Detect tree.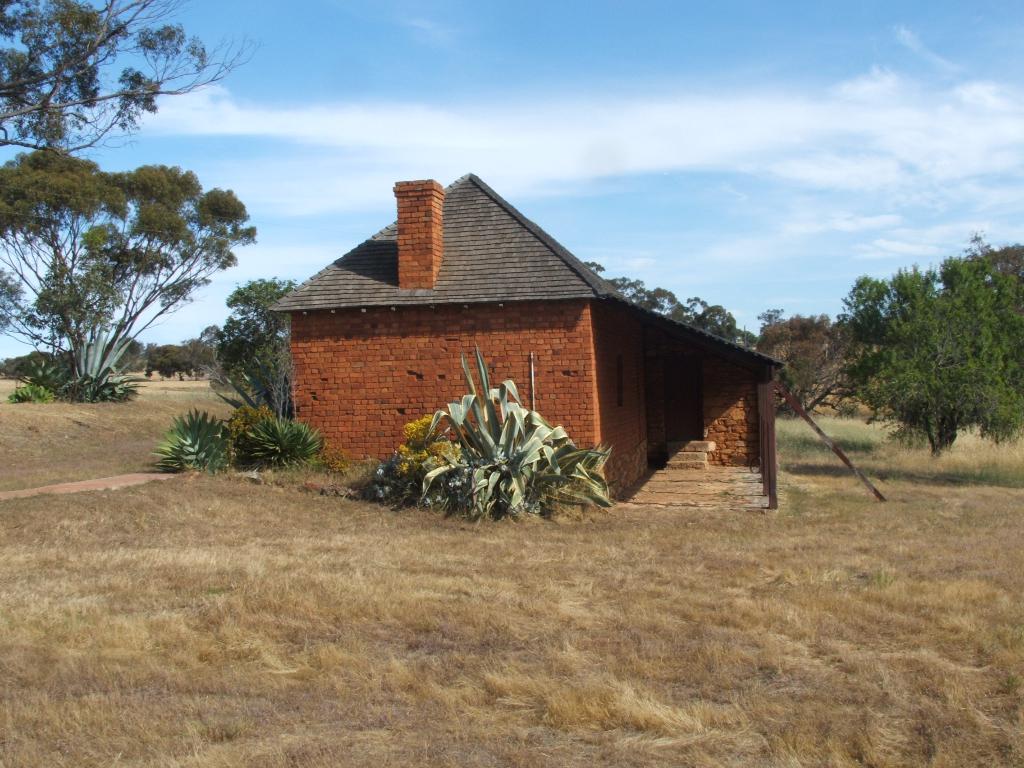
Detected at BBox(580, 262, 605, 274).
